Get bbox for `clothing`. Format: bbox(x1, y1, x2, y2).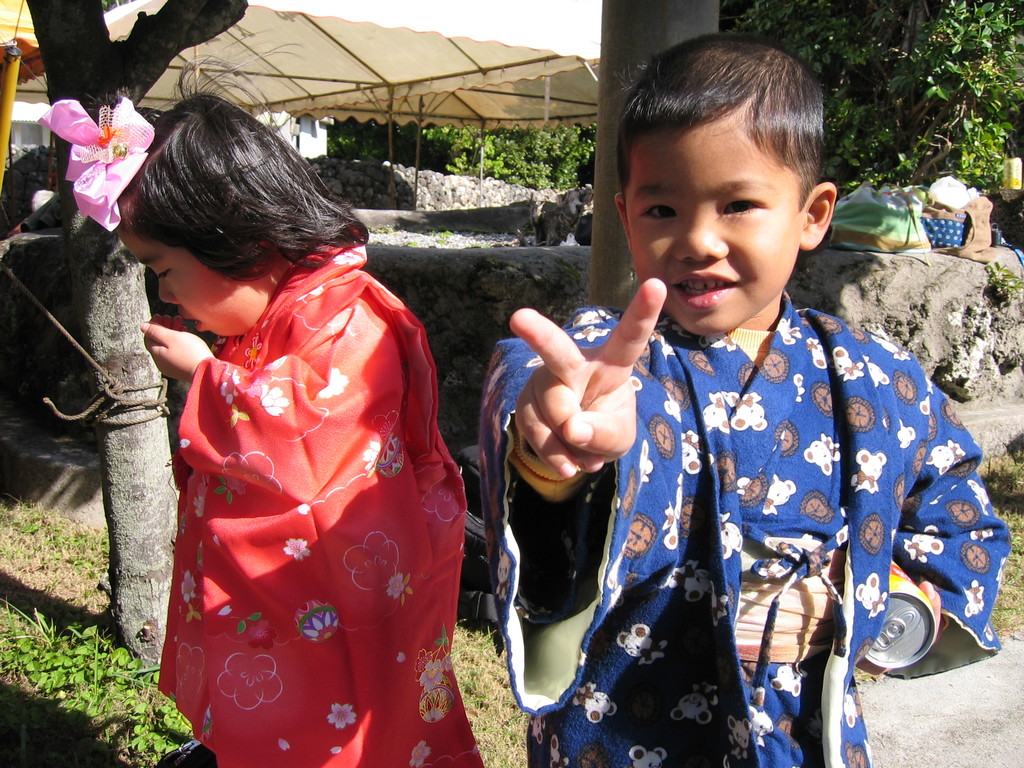
bbox(483, 282, 1016, 765).
